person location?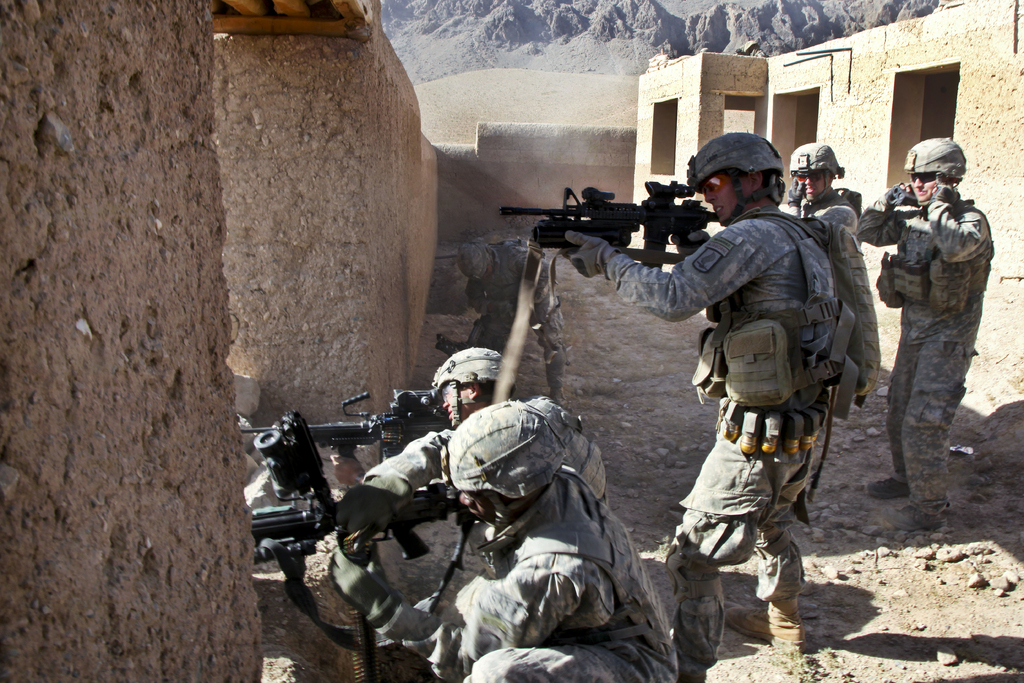
<region>855, 134, 990, 528</region>
